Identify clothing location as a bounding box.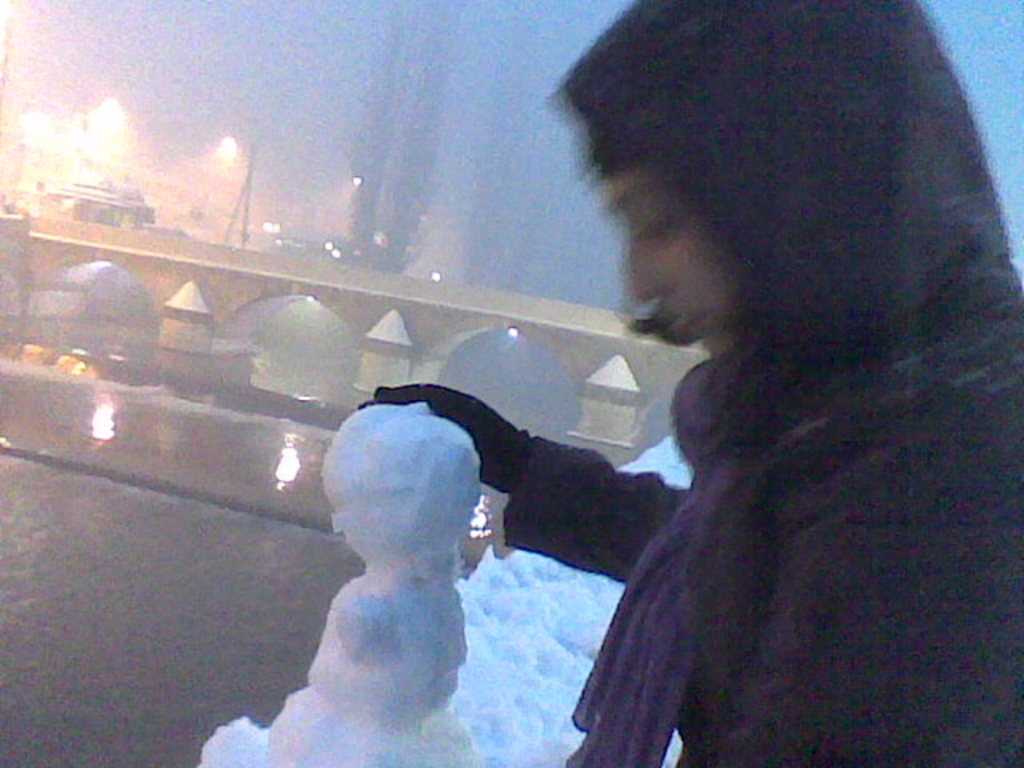
{"x1": 502, "y1": 262, "x2": 1022, "y2": 766}.
